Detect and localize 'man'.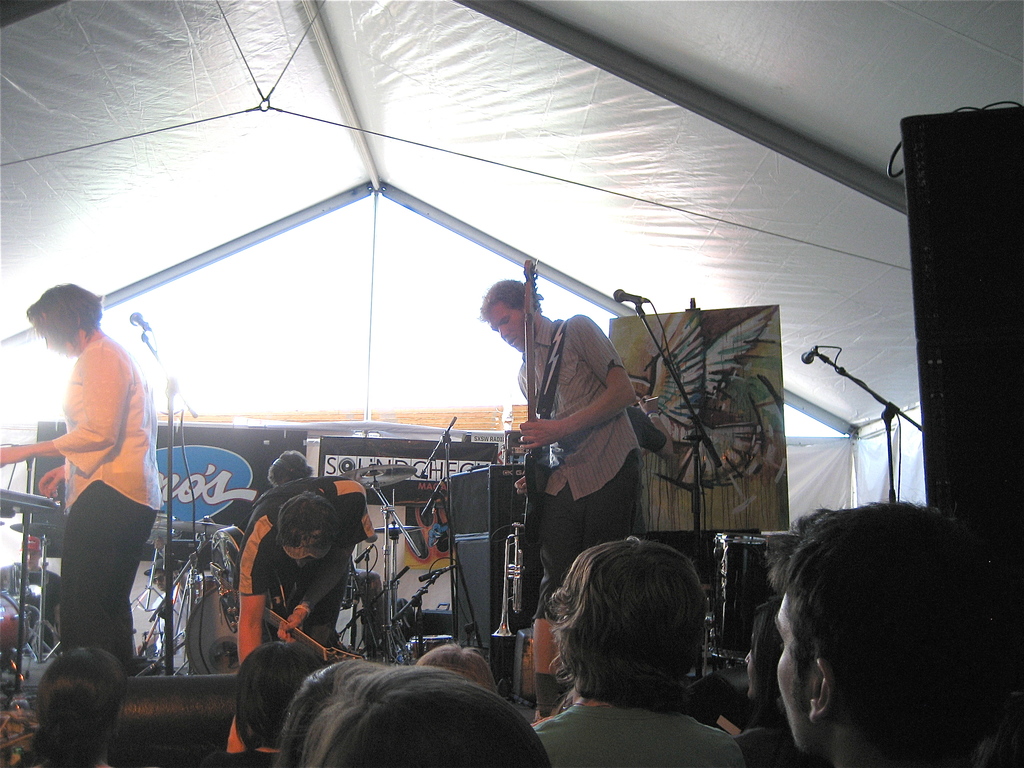
Localized at <bbox>506, 279, 646, 703</bbox>.
